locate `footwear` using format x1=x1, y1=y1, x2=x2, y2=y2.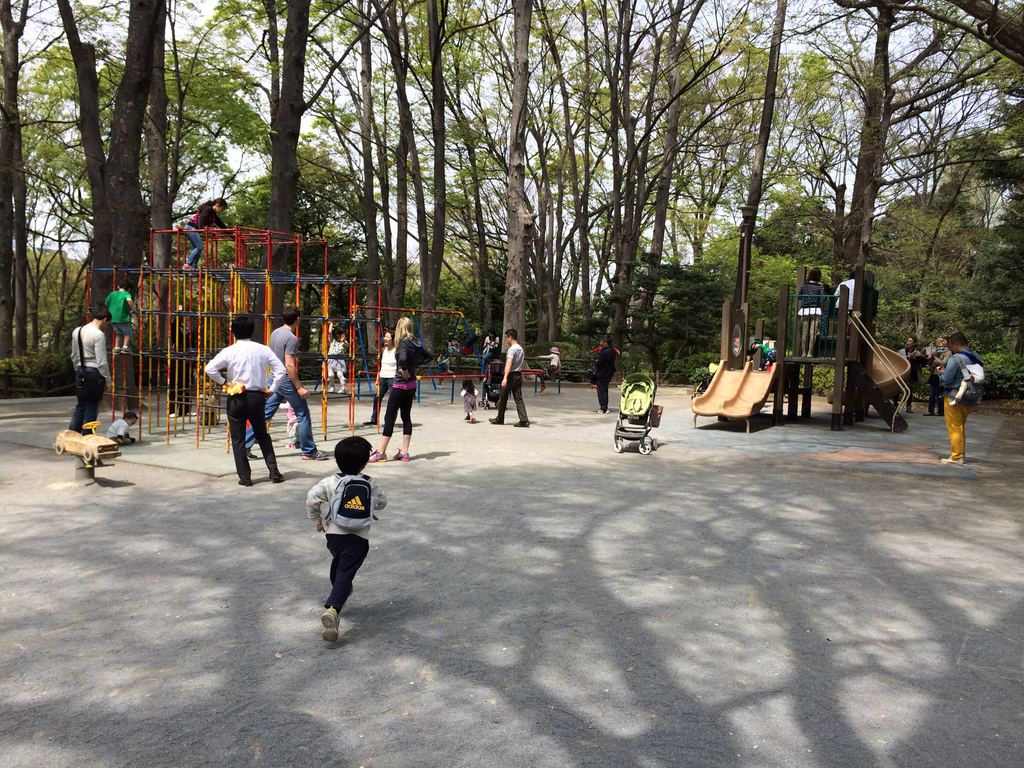
x1=516, y1=420, x2=528, y2=426.
